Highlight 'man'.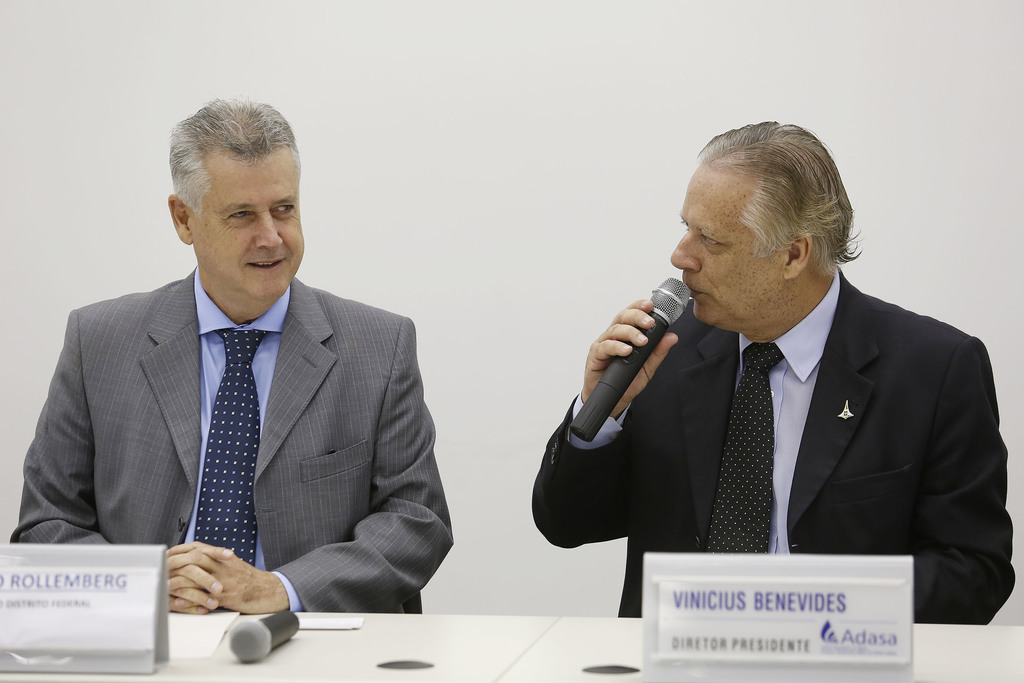
Highlighted region: [x1=8, y1=92, x2=454, y2=616].
